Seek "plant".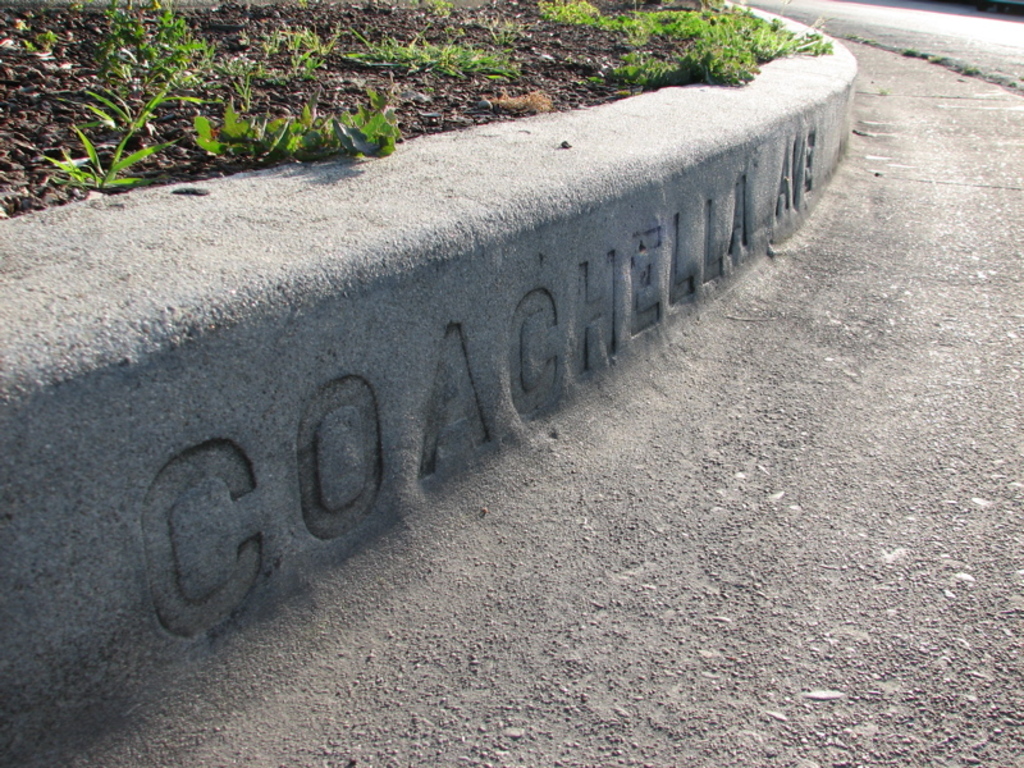
{"left": 68, "top": 0, "right": 90, "bottom": 14}.
